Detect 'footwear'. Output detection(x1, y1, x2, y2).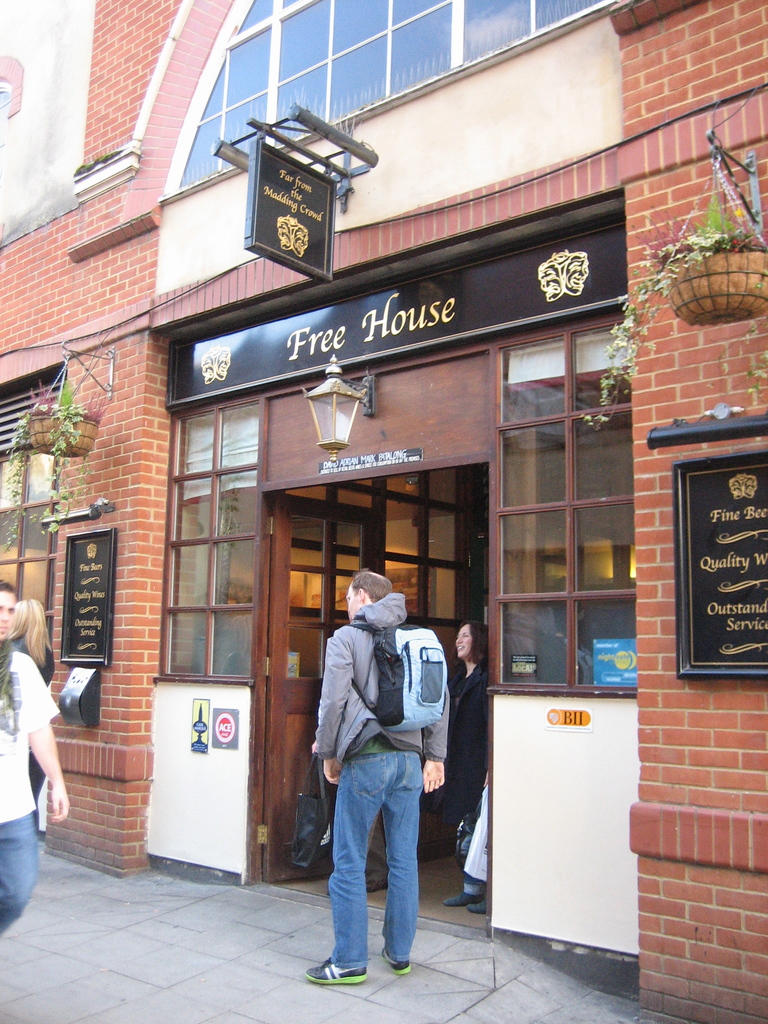
detection(307, 955, 366, 984).
